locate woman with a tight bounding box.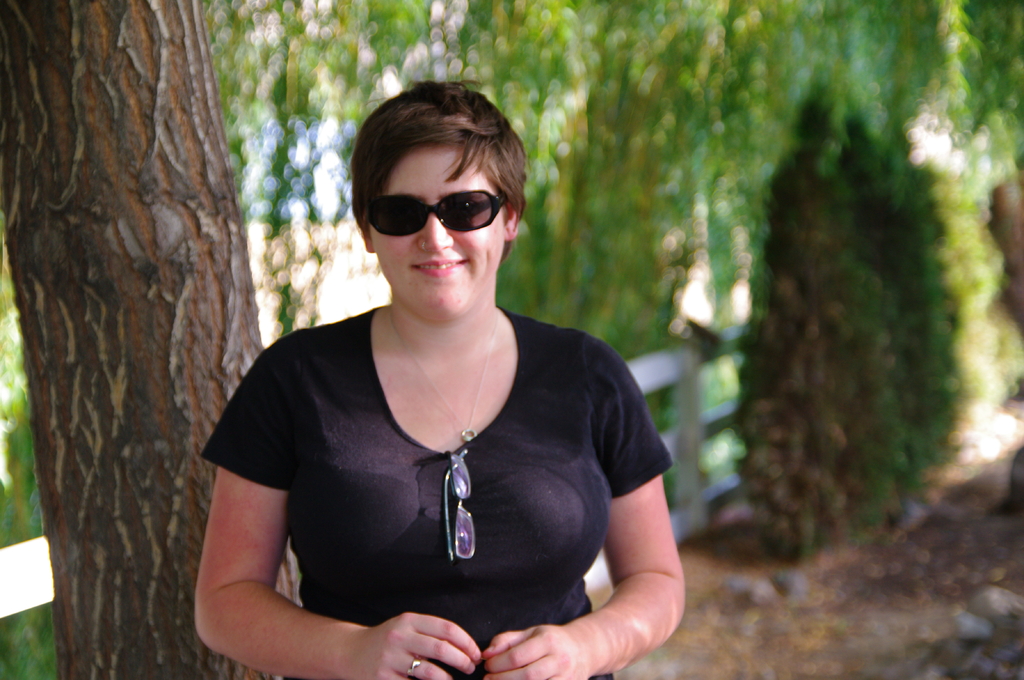
185,65,695,679.
